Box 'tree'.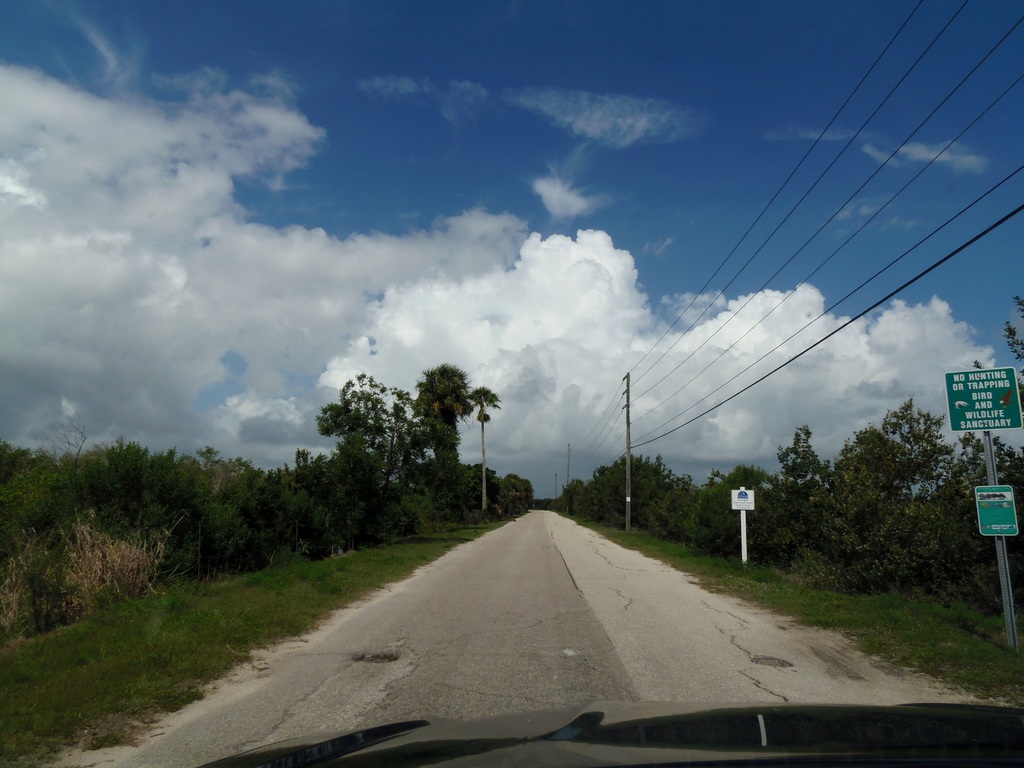
left=464, top=378, right=502, bottom=515.
